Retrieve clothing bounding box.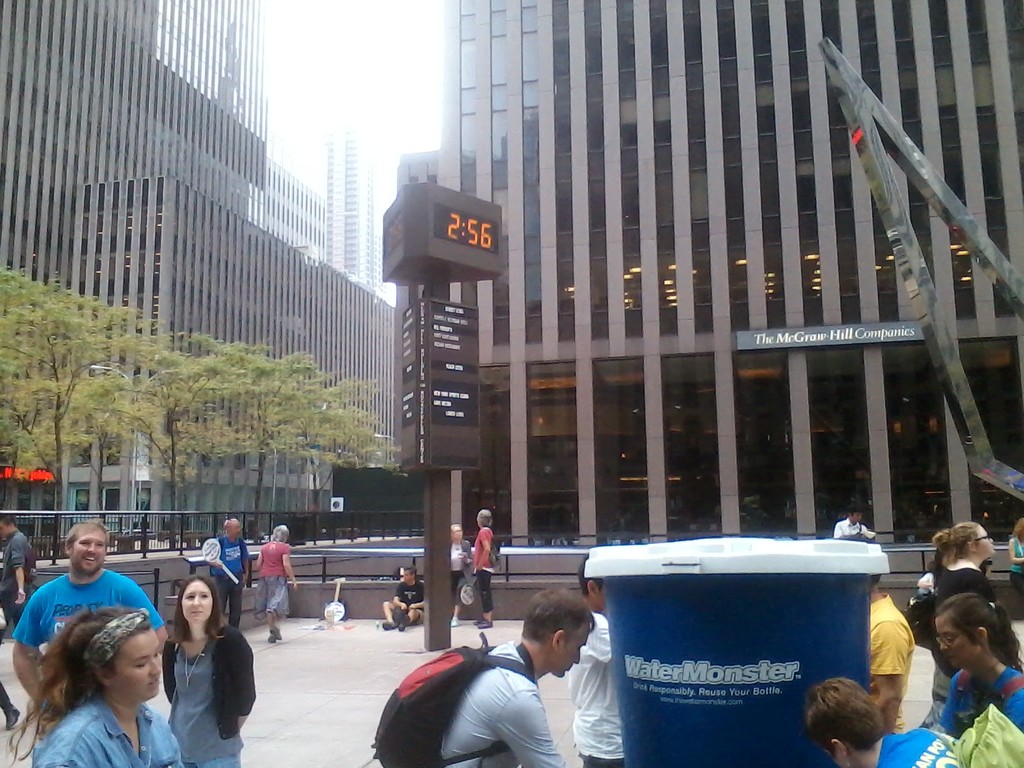
Bounding box: x1=568, y1=612, x2=625, y2=767.
